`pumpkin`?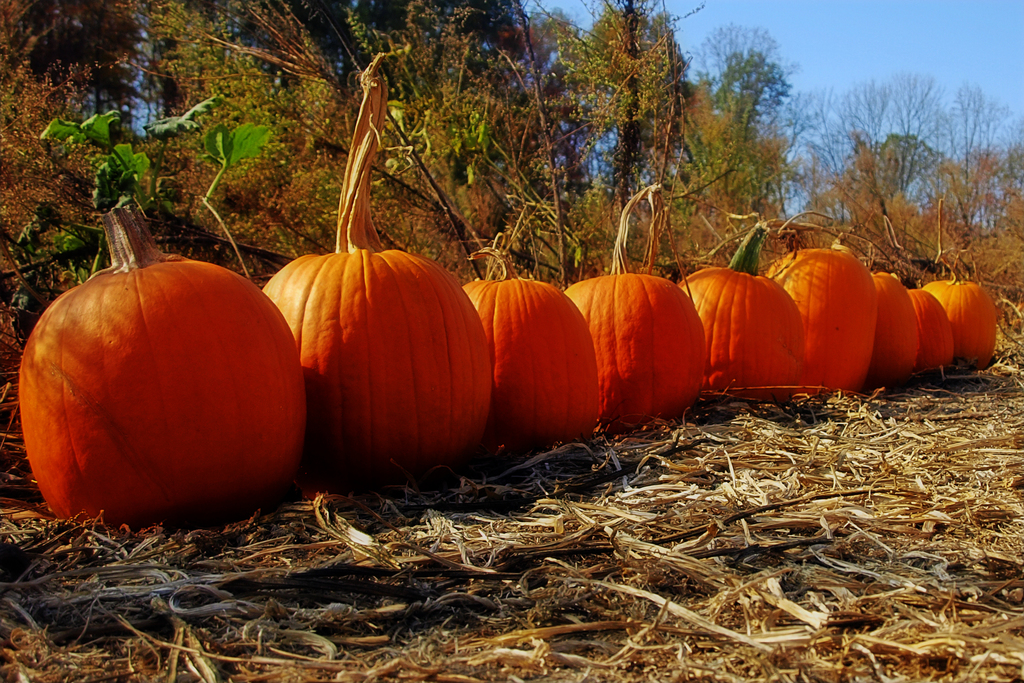
[766, 236, 876, 396]
